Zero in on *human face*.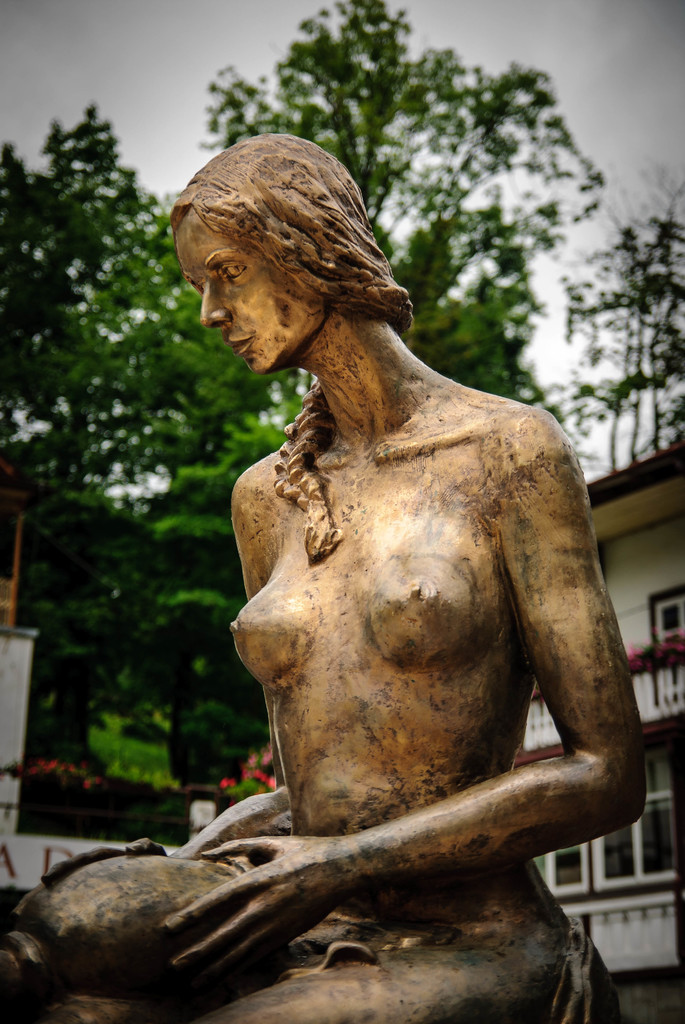
Zeroed in: 176, 204, 315, 371.
